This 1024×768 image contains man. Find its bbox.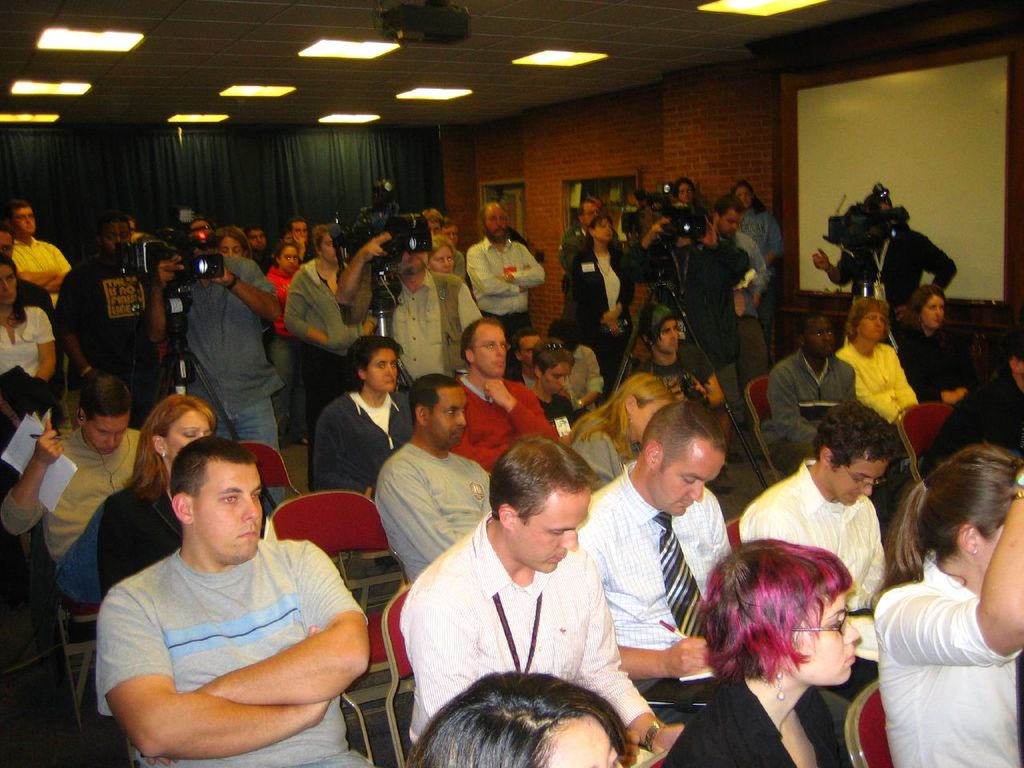
575:402:741:726.
